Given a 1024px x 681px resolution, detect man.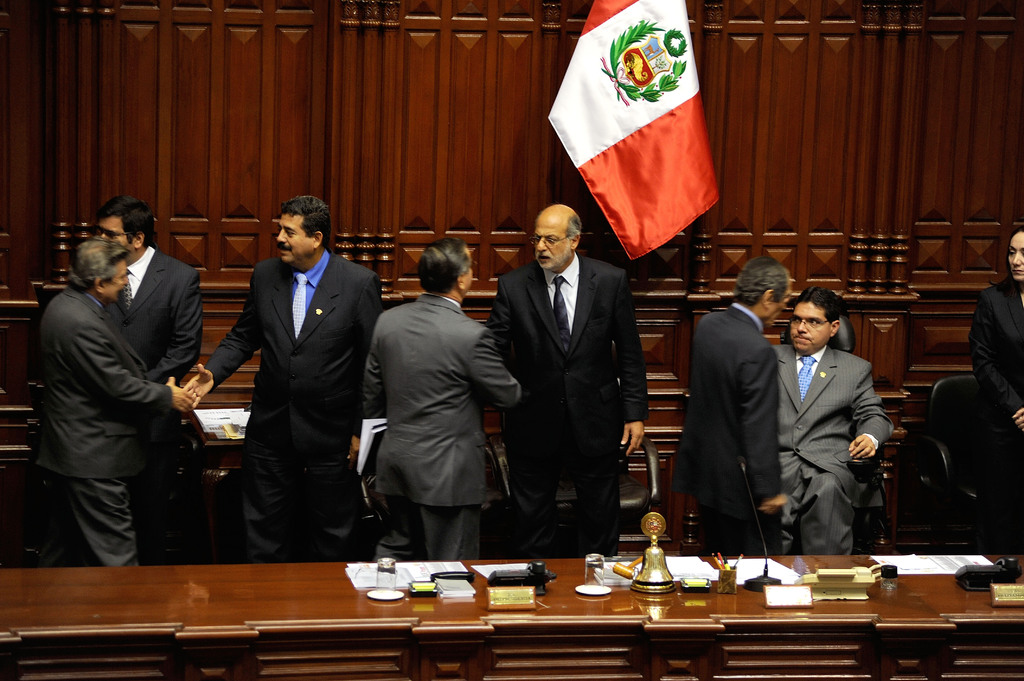
BBox(770, 288, 892, 552).
